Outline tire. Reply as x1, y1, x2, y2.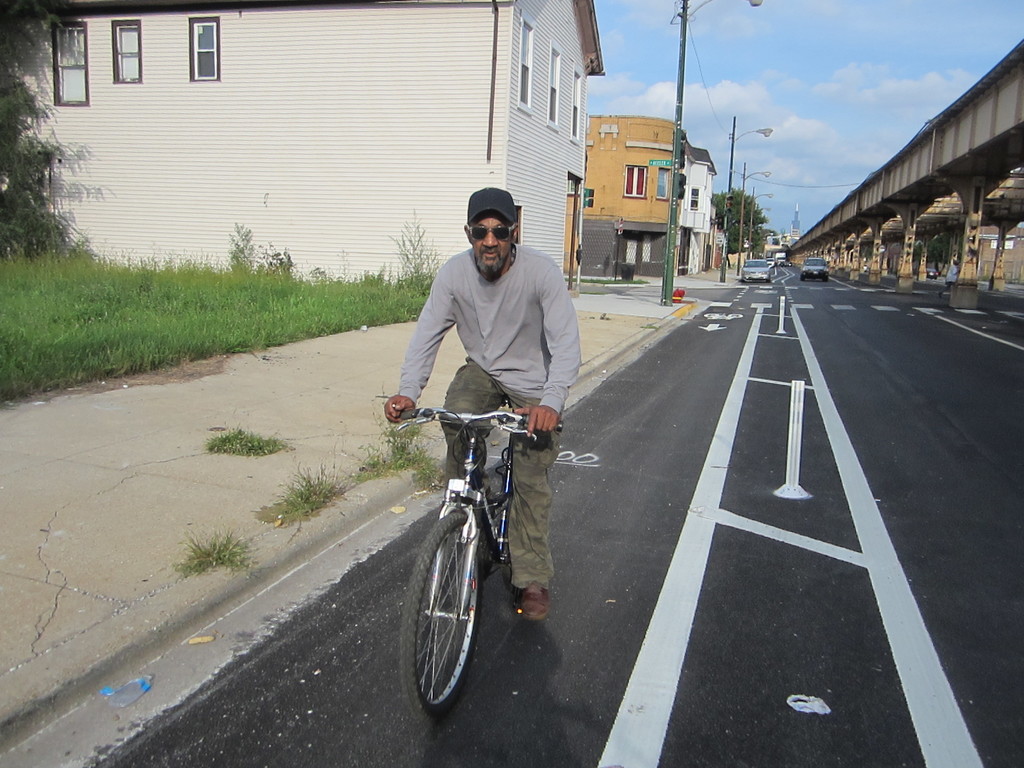
819, 275, 825, 282.
